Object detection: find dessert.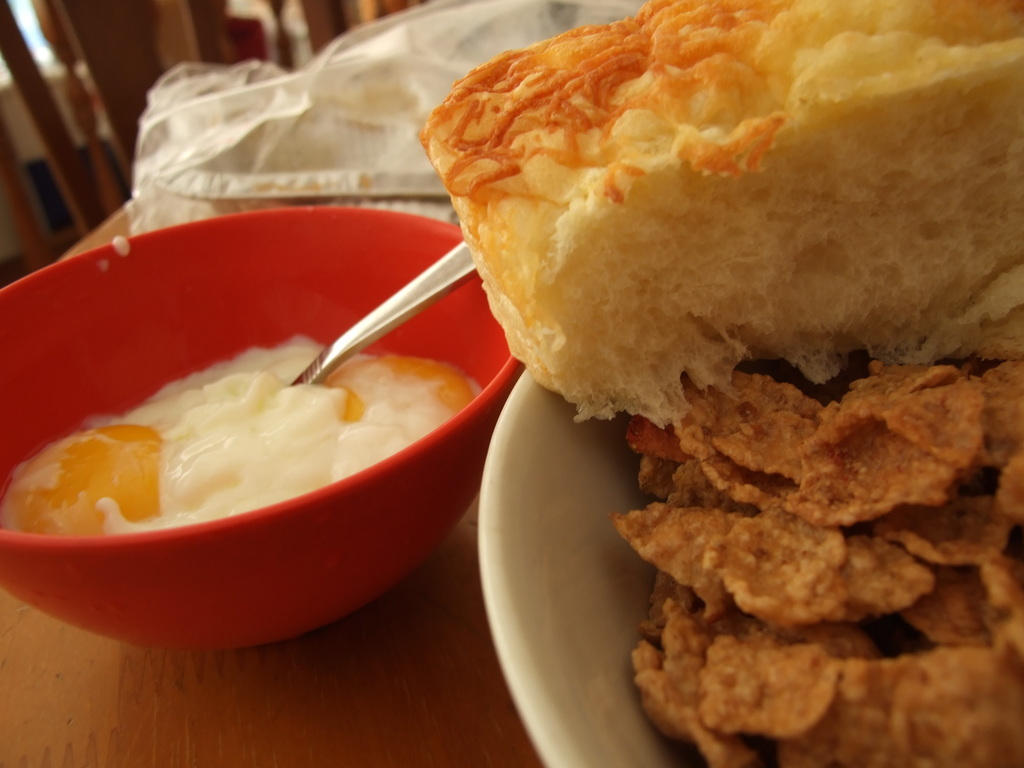
[x1=424, y1=0, x2=1023, y2=429].
